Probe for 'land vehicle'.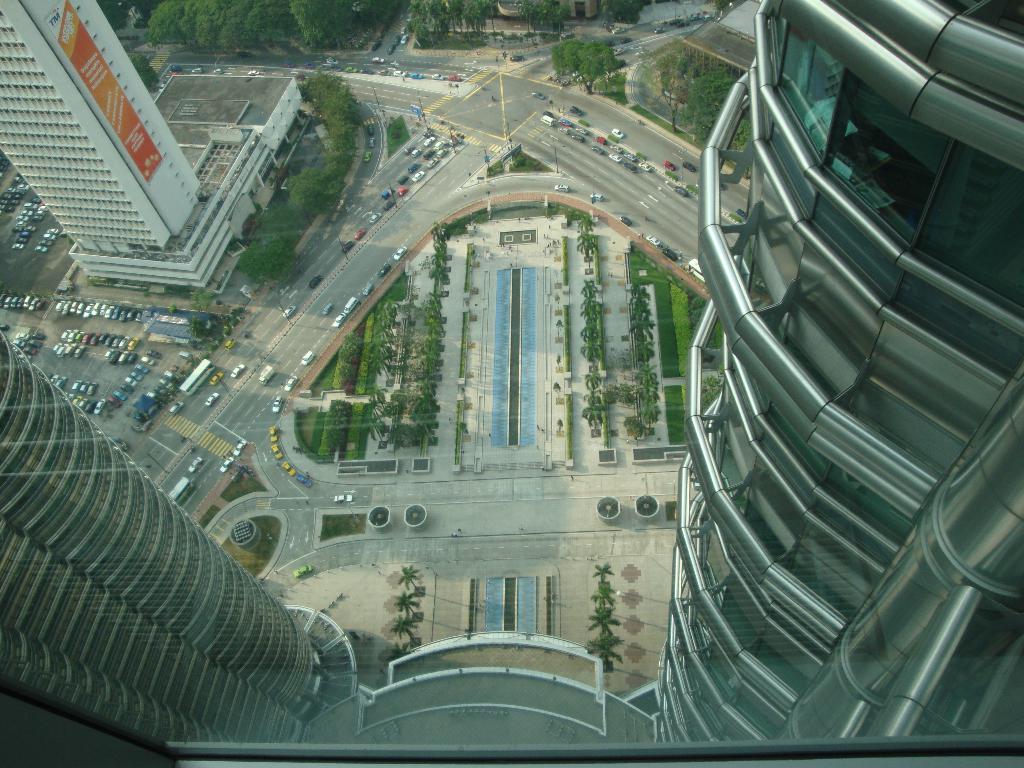
Probe result: crop(611, 152, 621, 160).
